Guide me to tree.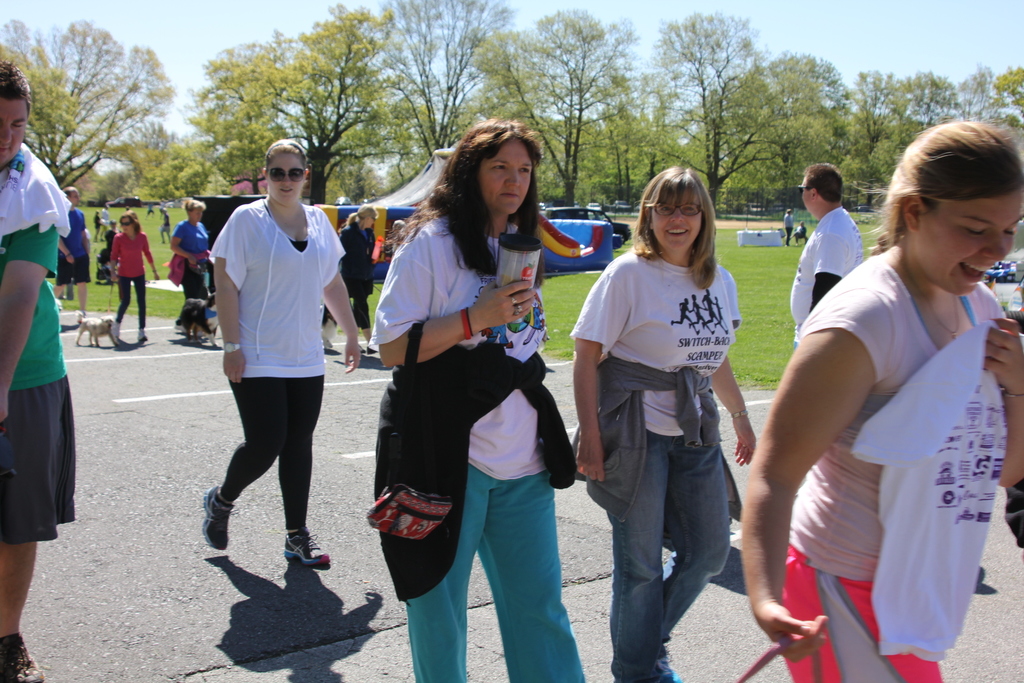
Guidance: {"x1": 257, "y1": 0, "x2": 412, "y2": 211}.
